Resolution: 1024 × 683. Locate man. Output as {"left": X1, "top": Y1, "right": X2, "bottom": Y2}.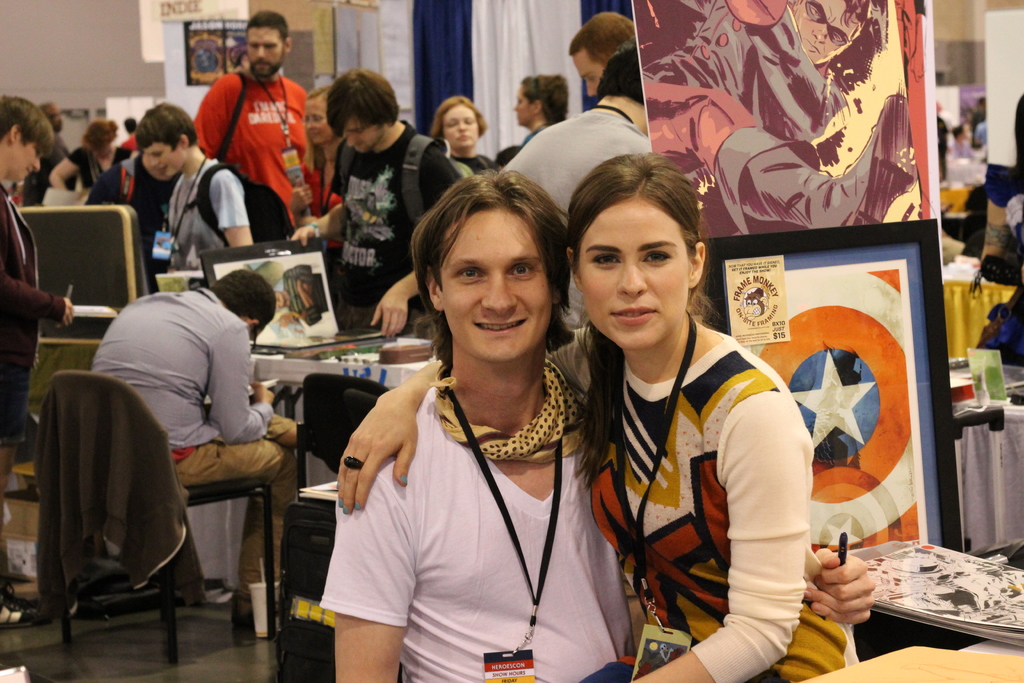
{"left": 499, "top": 43, "right": 651, "bottom": 328}.
